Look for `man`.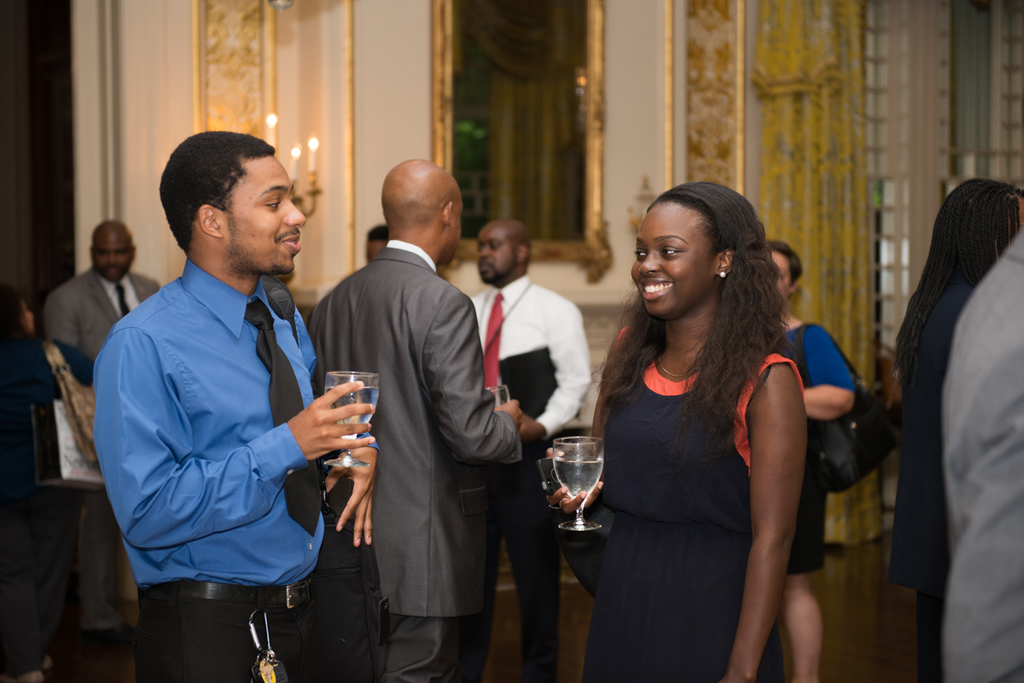
Found: crop(304, 156, 530, 682).
